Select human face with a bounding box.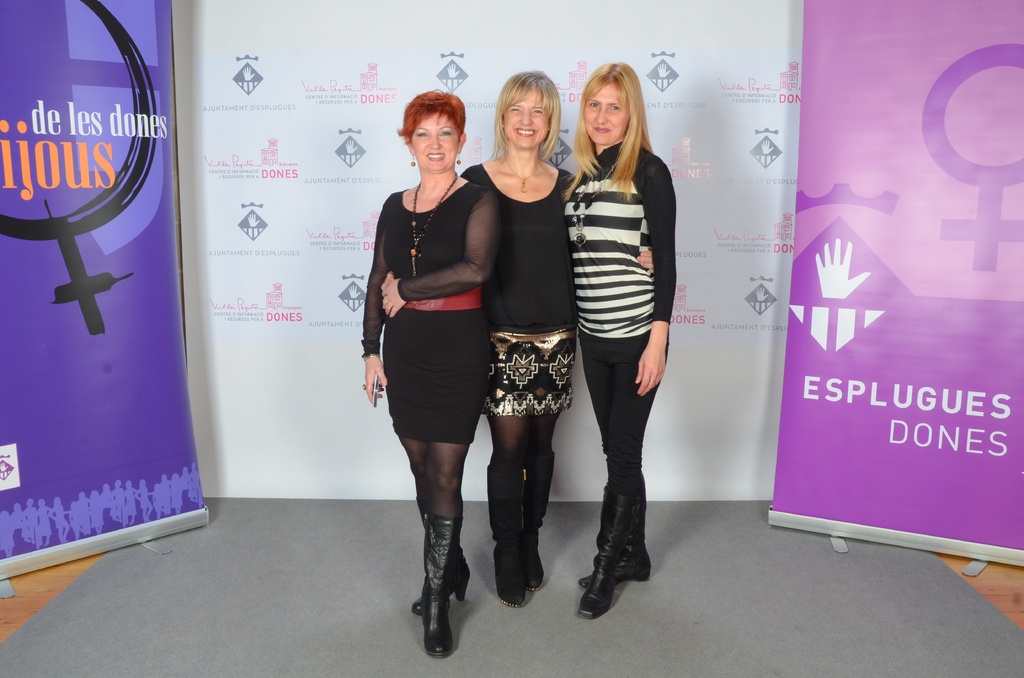
select_region(586, 85, 635, 143).
